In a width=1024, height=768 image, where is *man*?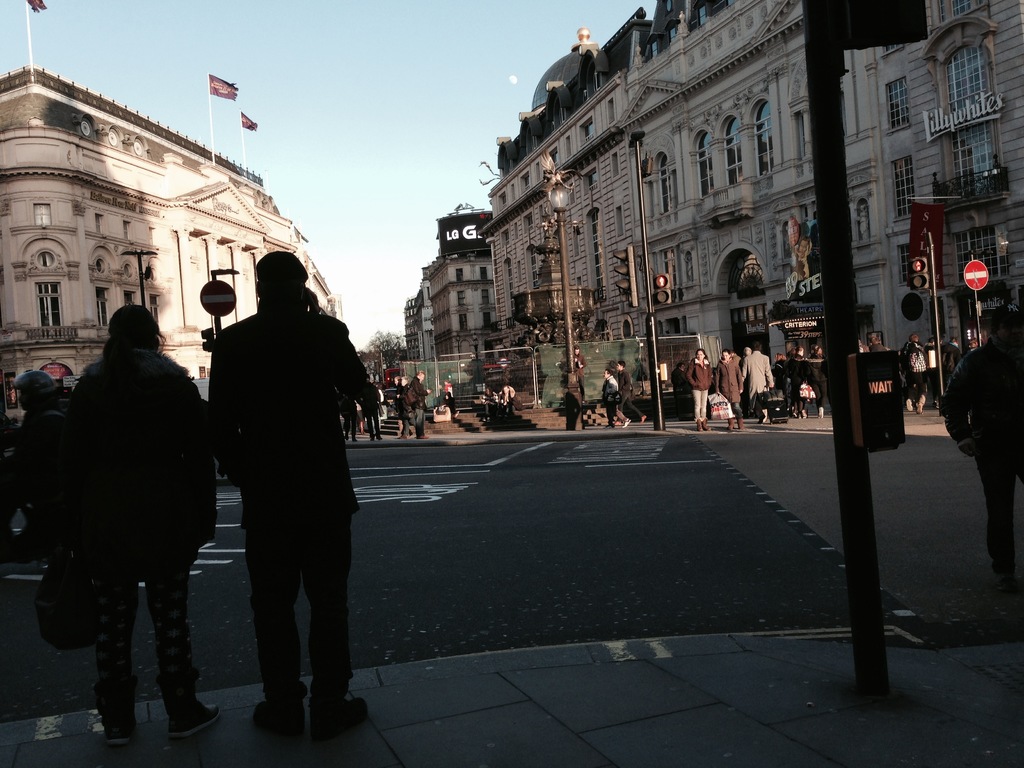
936:305:1023:580.
